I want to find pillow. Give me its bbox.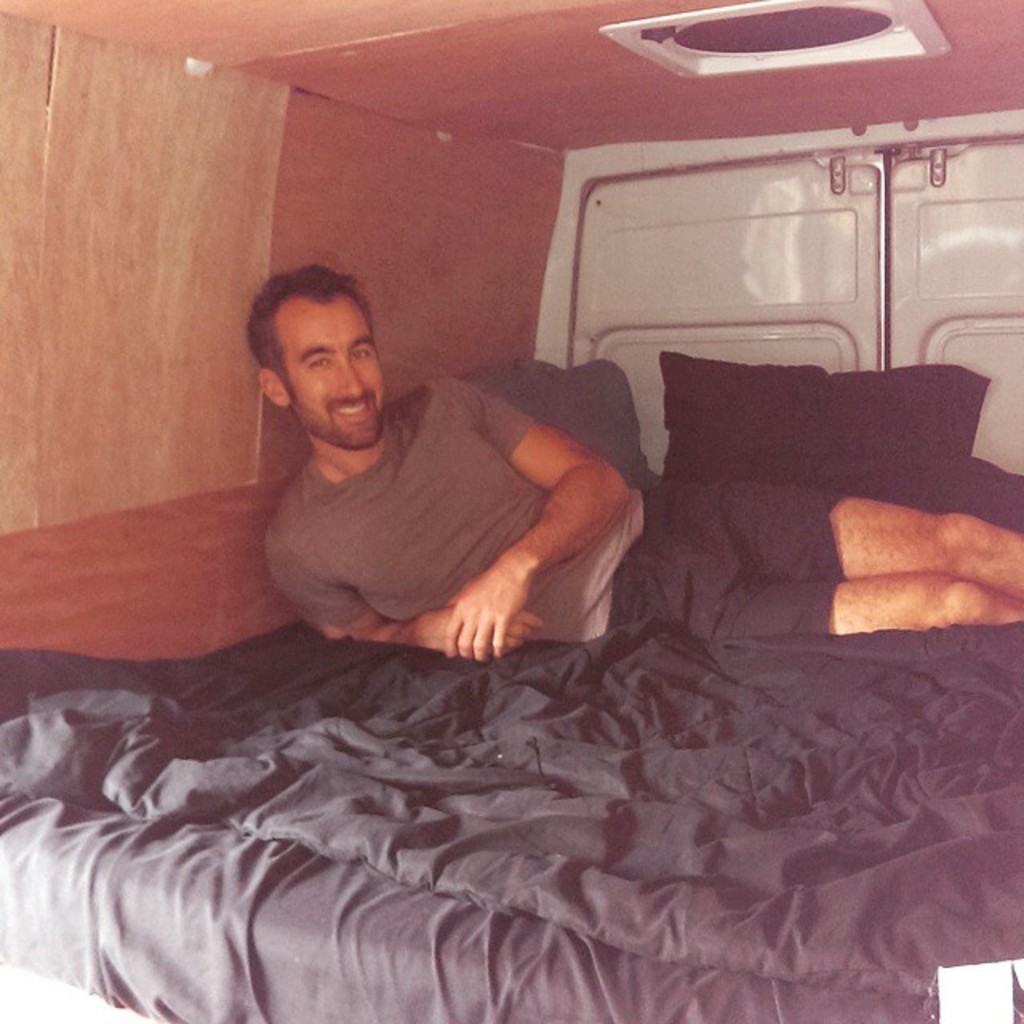
left=638, top=354, right=1010, bottom=618.
